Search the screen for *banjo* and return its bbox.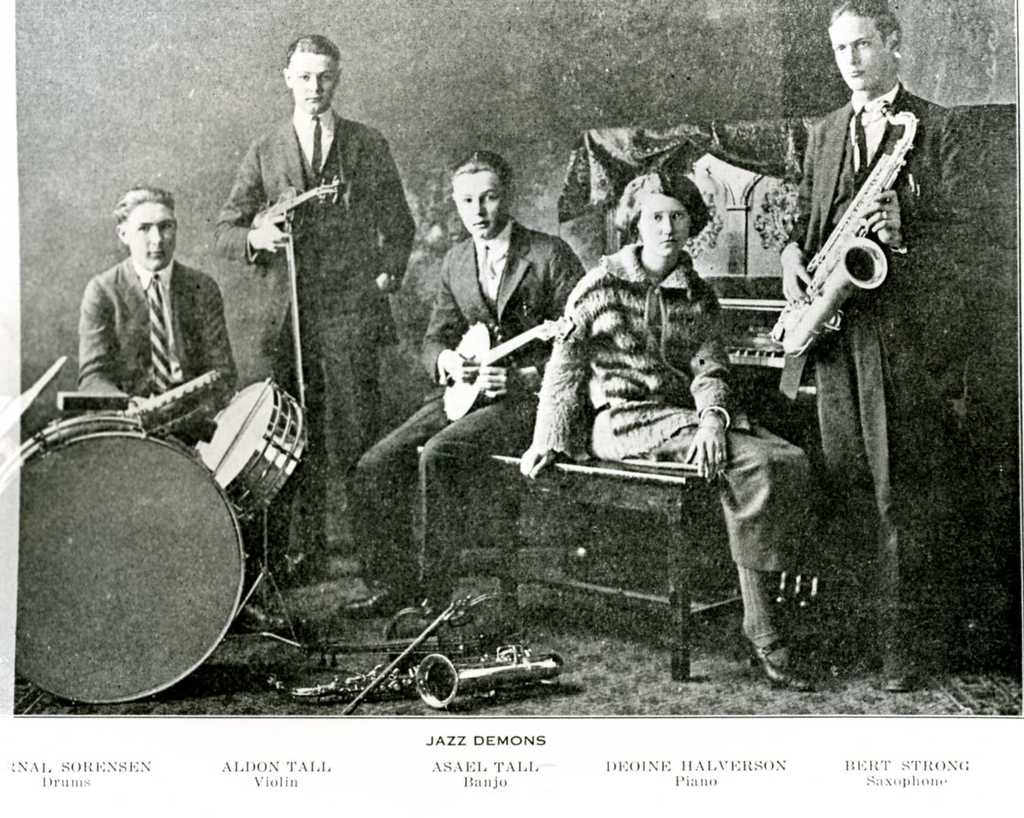
Found: detection(440, 311, 575, 426).
